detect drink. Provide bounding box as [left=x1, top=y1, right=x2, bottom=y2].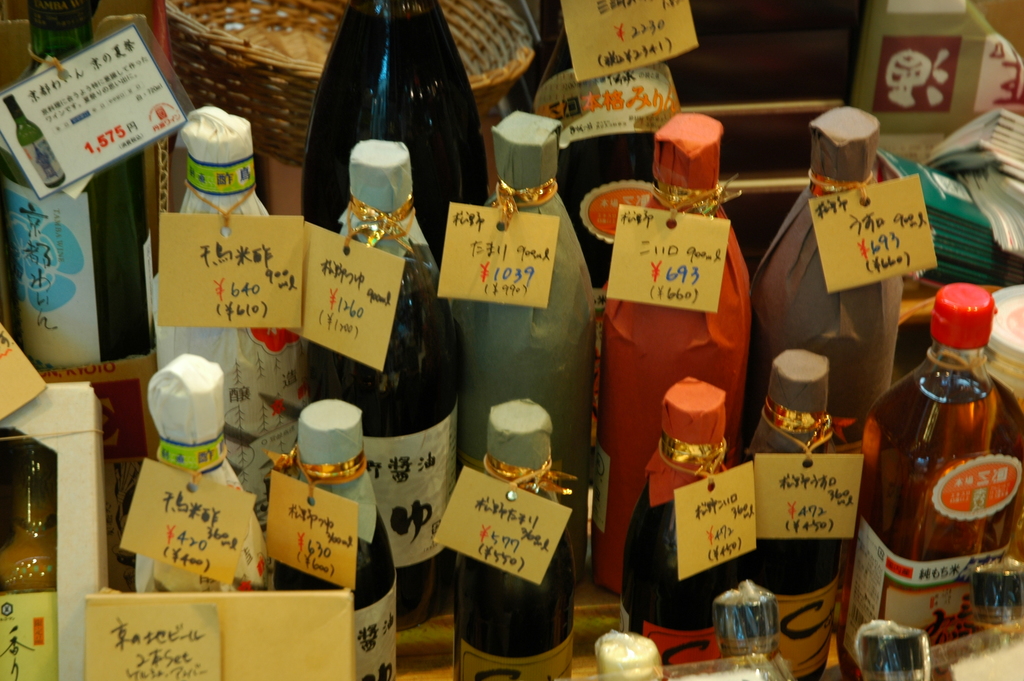
[left=0, top=444, right=56, bottom=591].
